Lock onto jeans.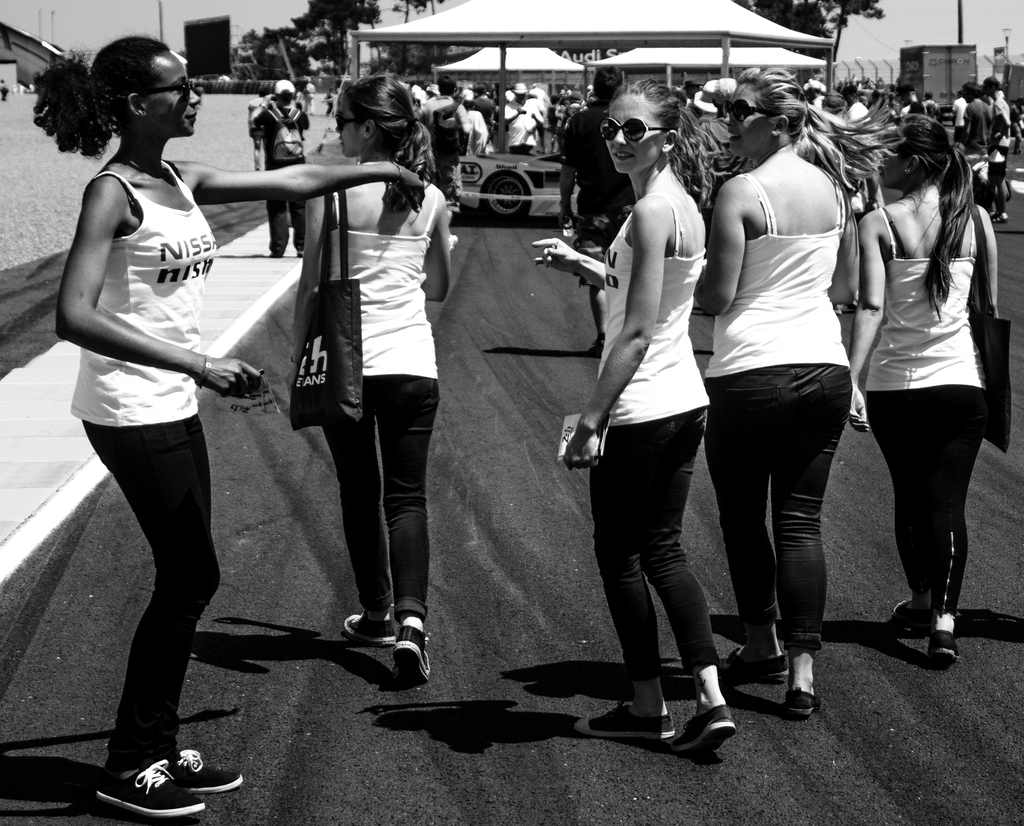
Locked: bbox(318, 379, 435, 672).
